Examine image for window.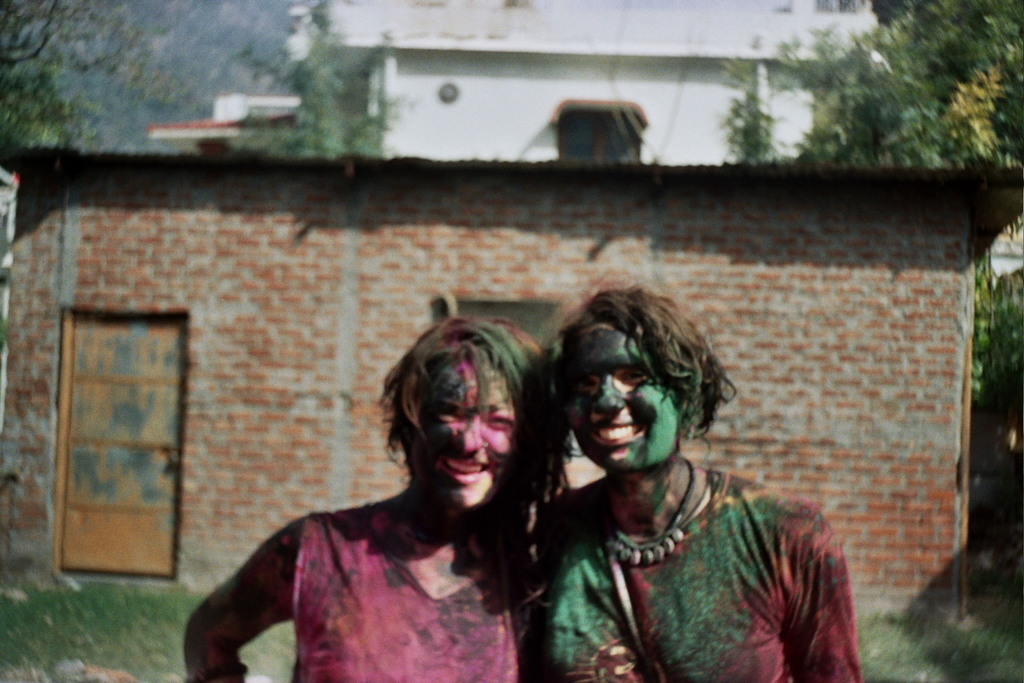
Examination result: bbox(431, 297, 565, 350).
